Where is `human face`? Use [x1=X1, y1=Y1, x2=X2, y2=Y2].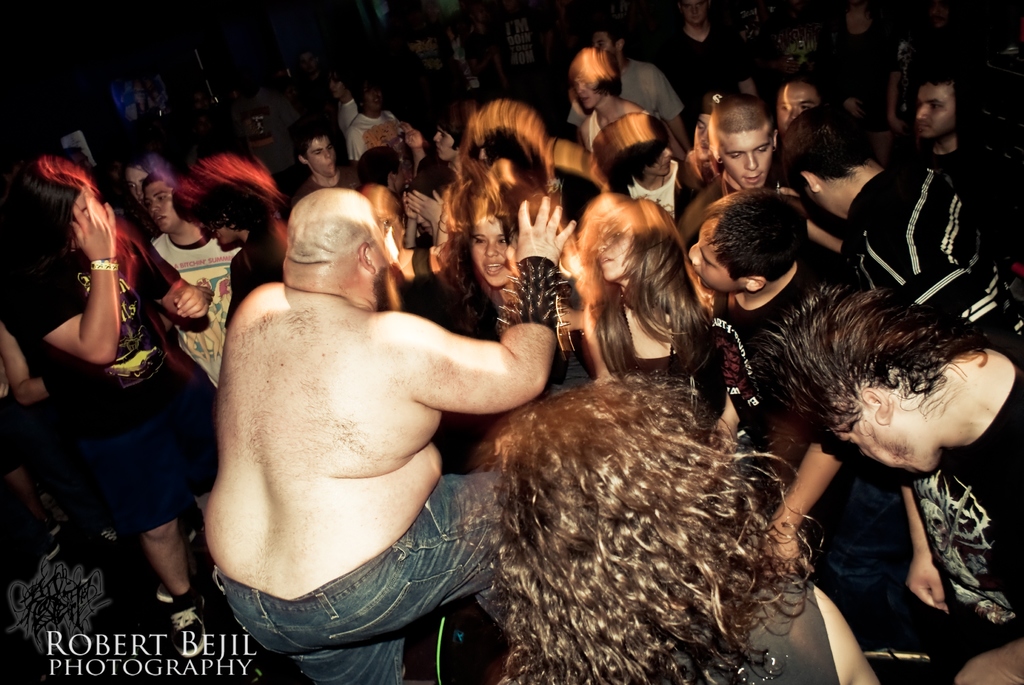
[x1=595, y1=29, x2=618, y2=56].
